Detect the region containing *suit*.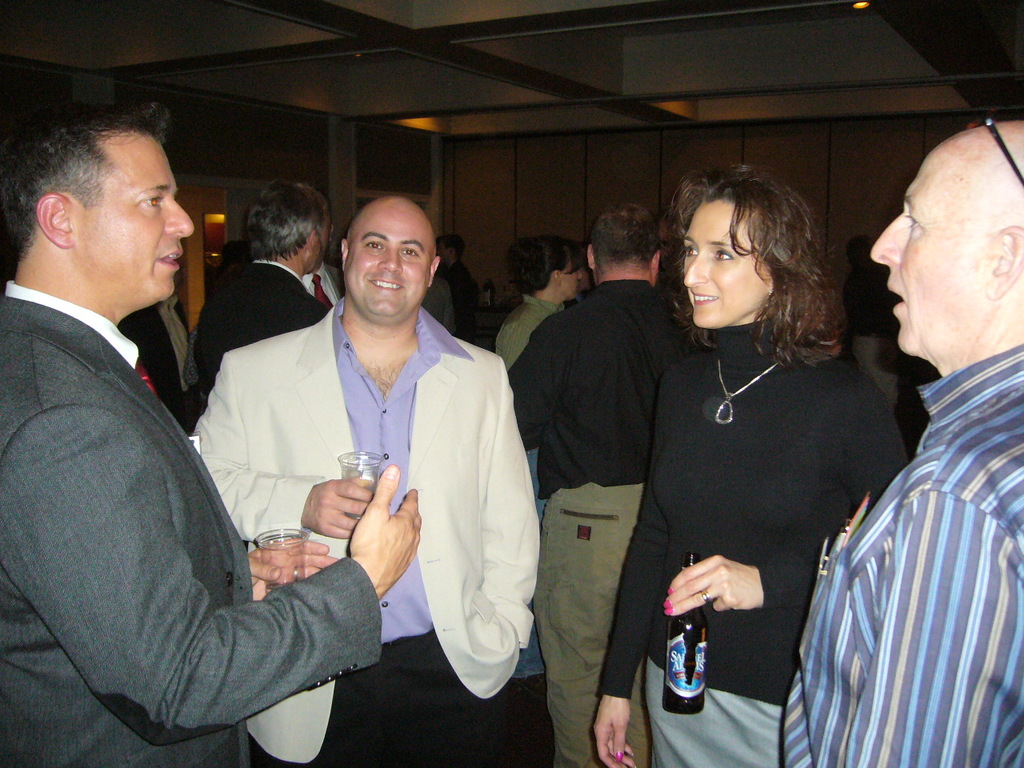
left=194, top=259, right=330, bottom=394.
